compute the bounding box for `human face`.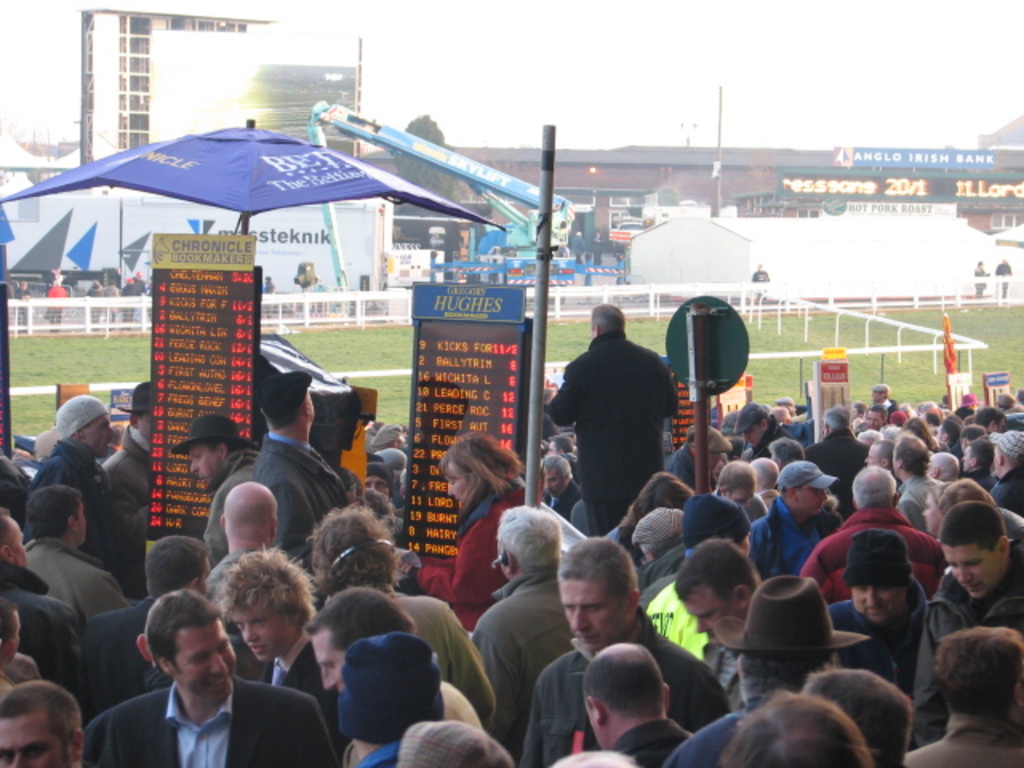
pyautogui.locateOnScreen(941, 542, 997, 594).
